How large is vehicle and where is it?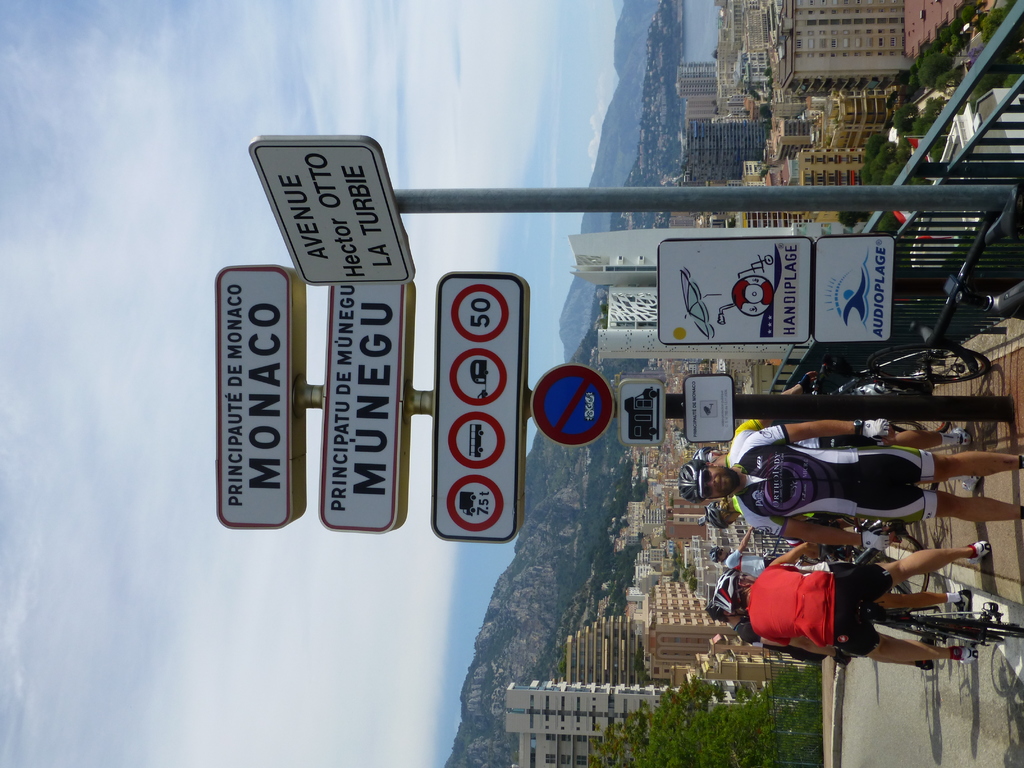
Bounding box: {"x1": 877, "y1": 413, "x2": 950, "y2": 434}.
